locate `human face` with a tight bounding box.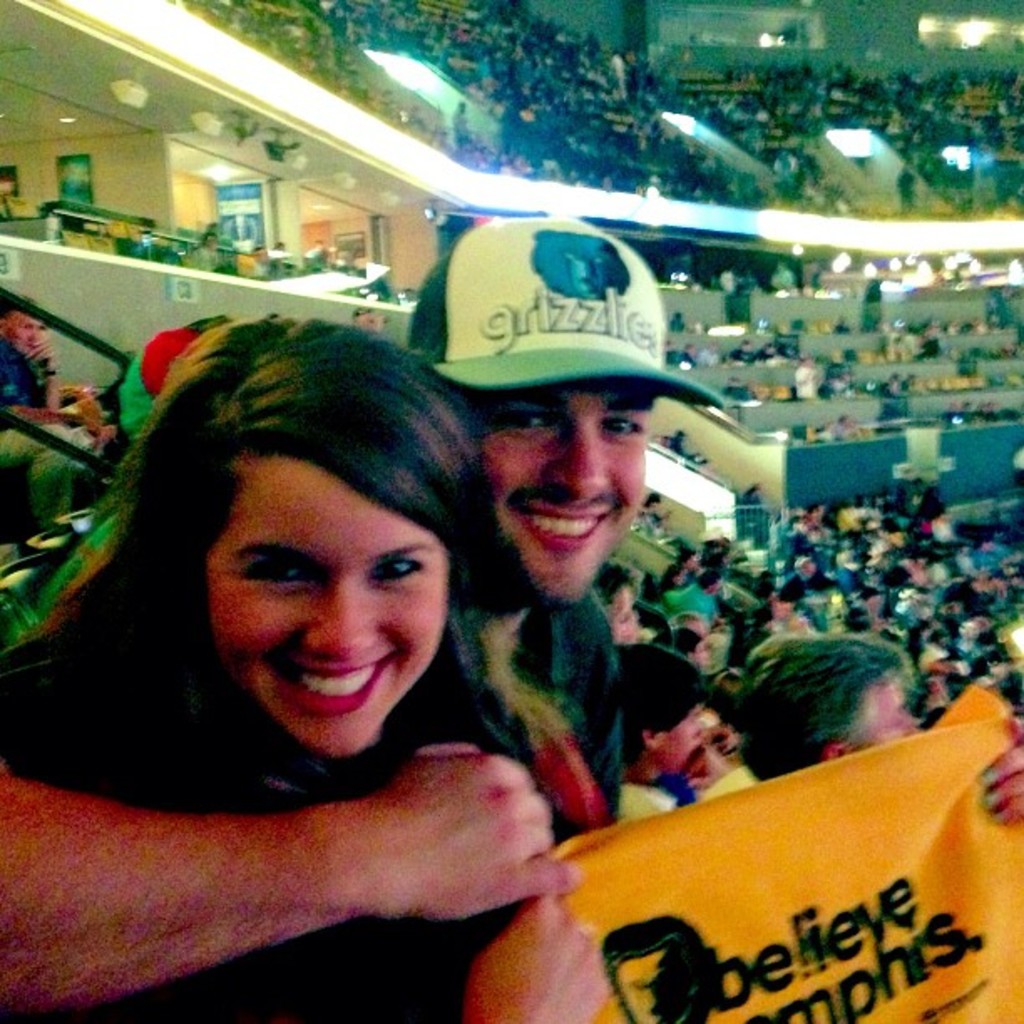
detection(661, 703, 704, 775).
